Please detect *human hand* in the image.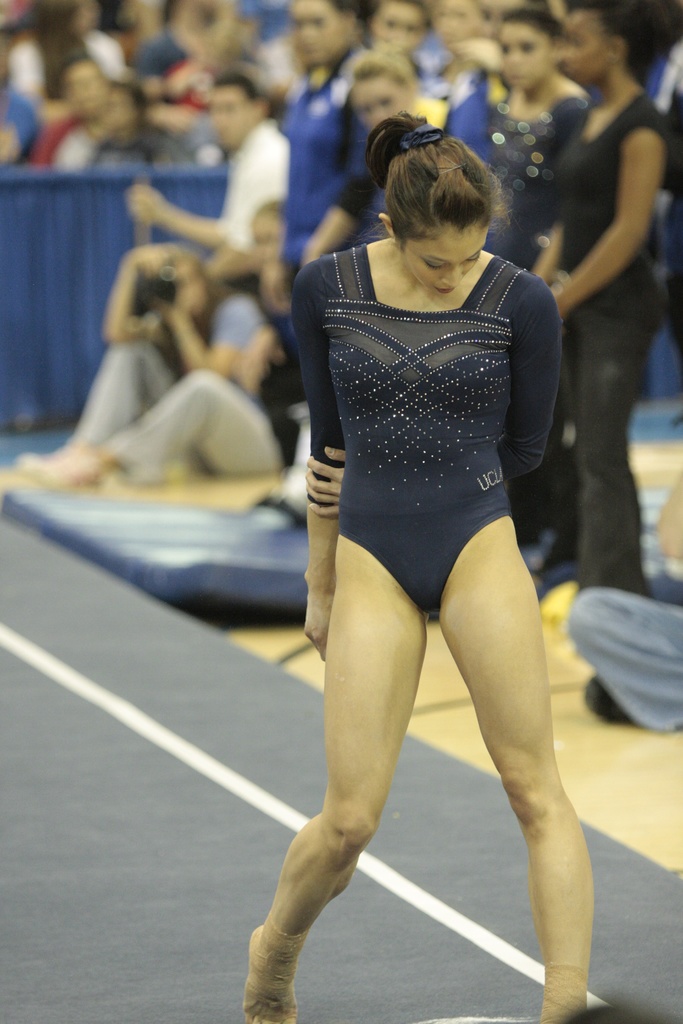
306/589/334/664.
